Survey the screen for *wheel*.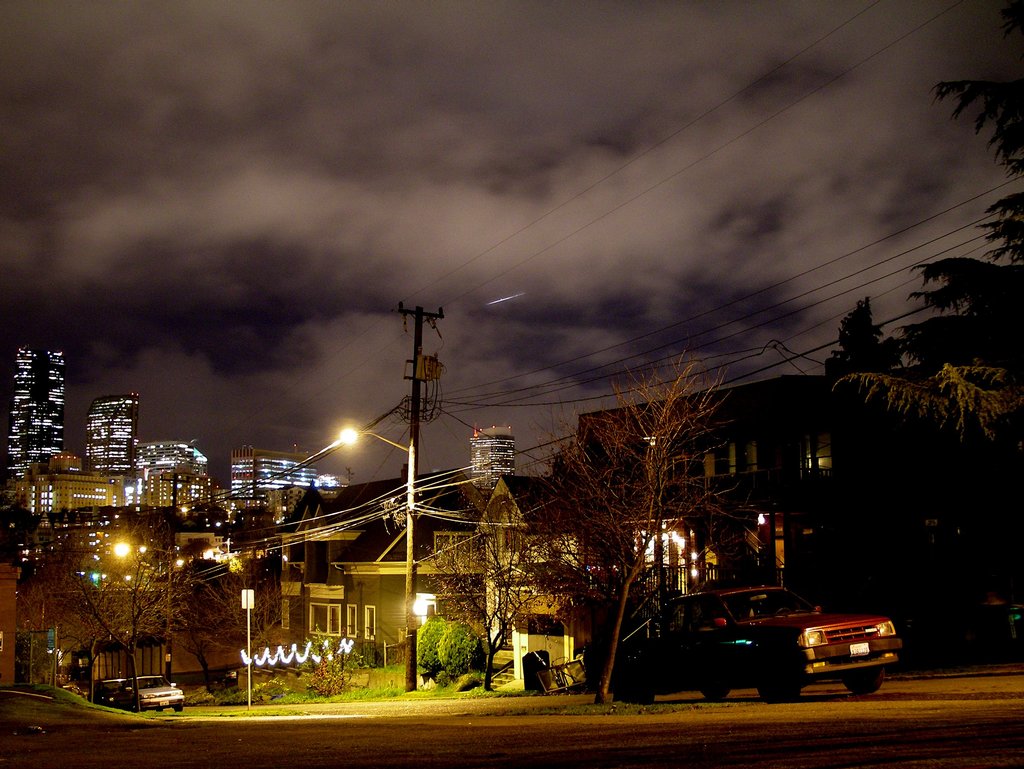
Survey found: bbox(619, 672, 652, 705).
